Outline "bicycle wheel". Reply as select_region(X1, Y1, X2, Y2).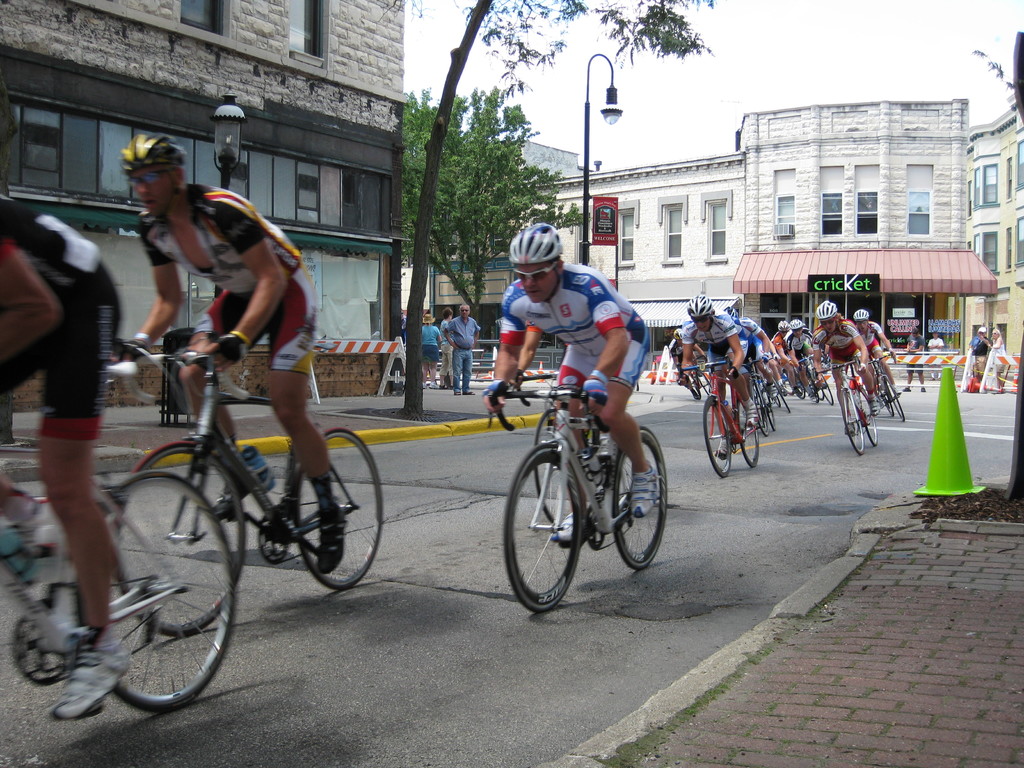
select_region(840, 386, 865, 456).
